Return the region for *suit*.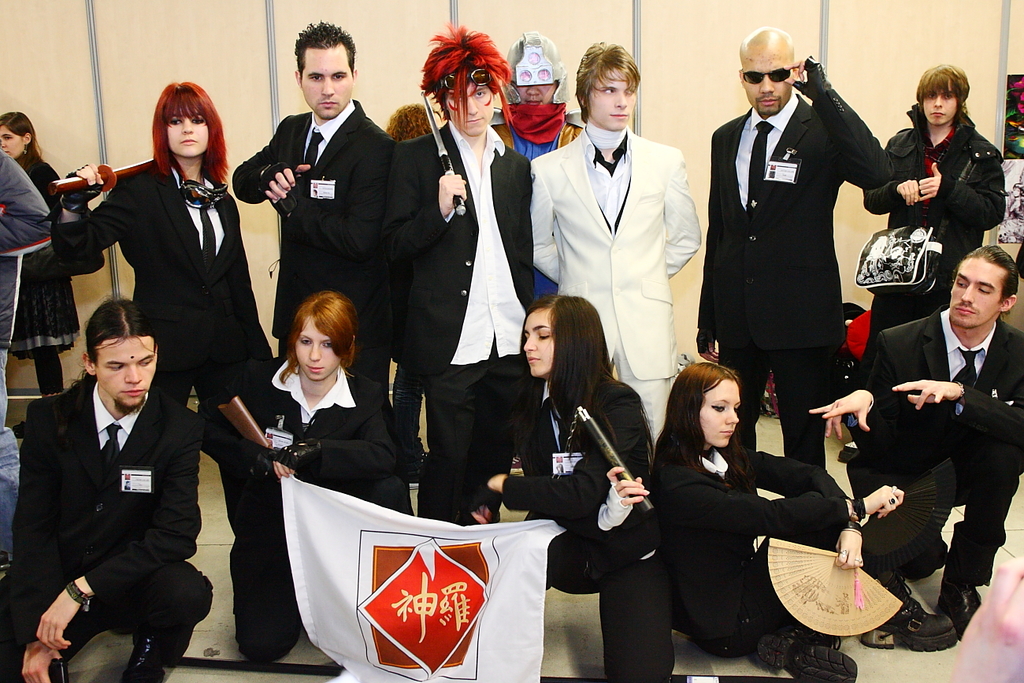
locate(465, 376, 668, 682).
